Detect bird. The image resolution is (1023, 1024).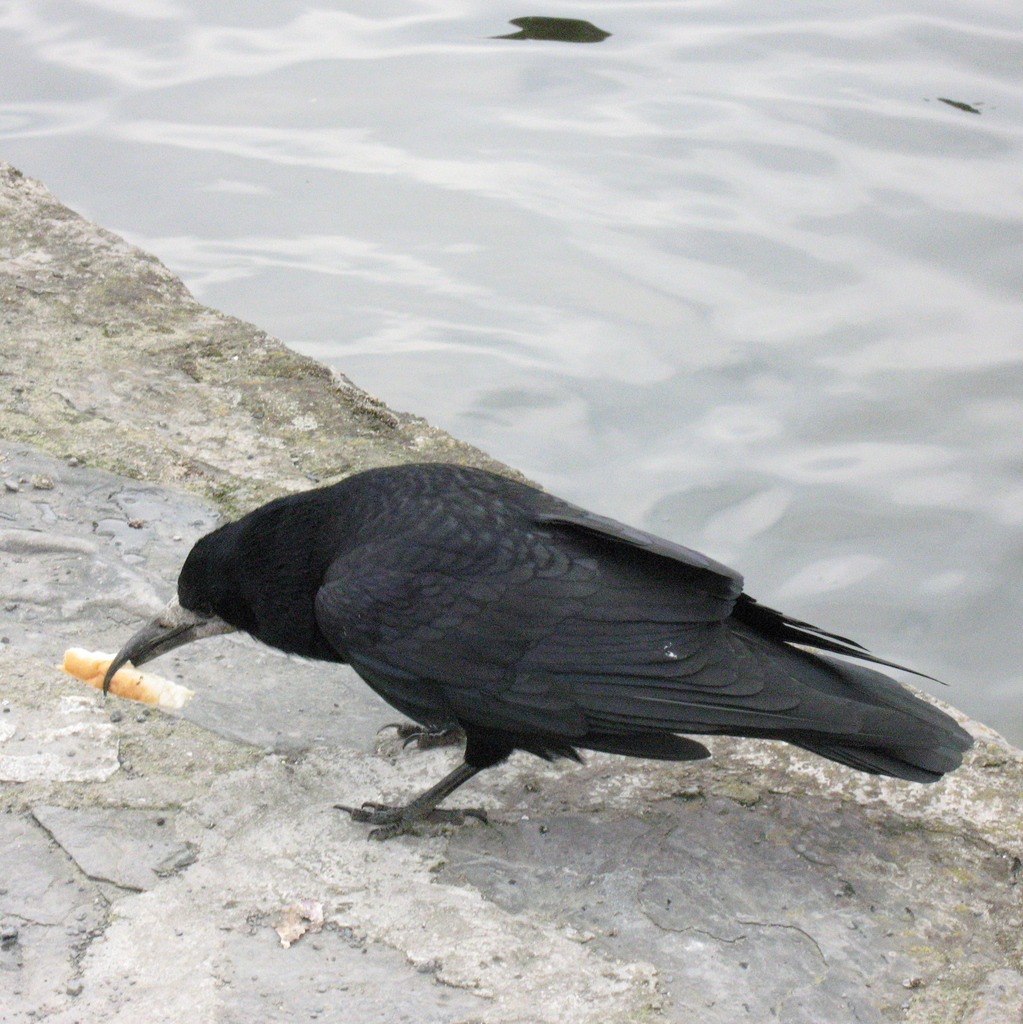
crop(86, 459, 988, 842).
